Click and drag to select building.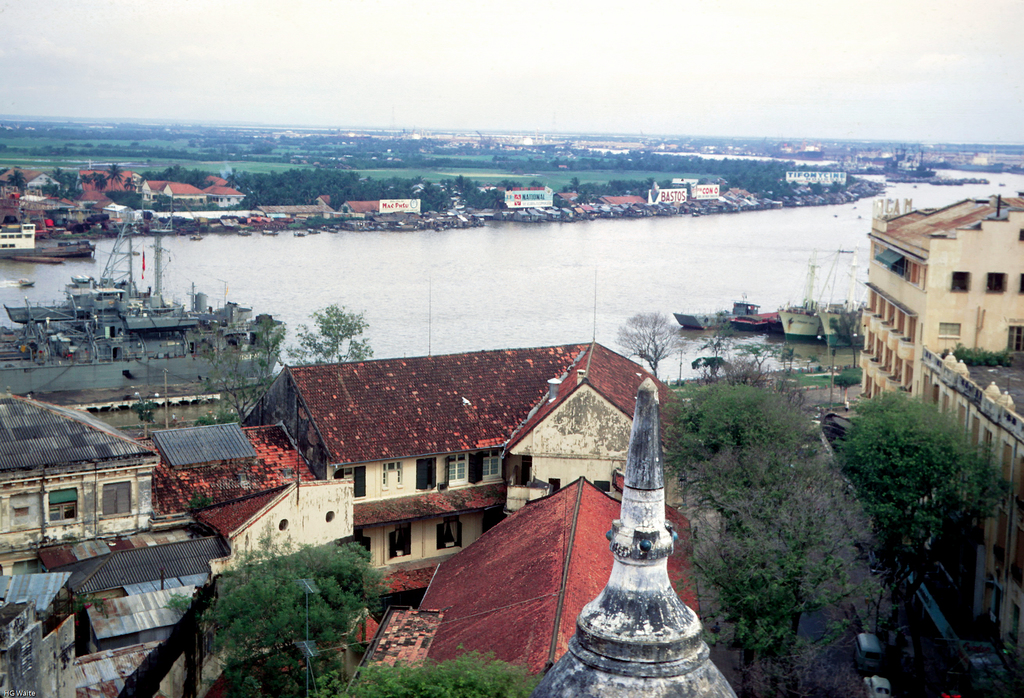
Selection: bbox(348, 492, 700, 692).
